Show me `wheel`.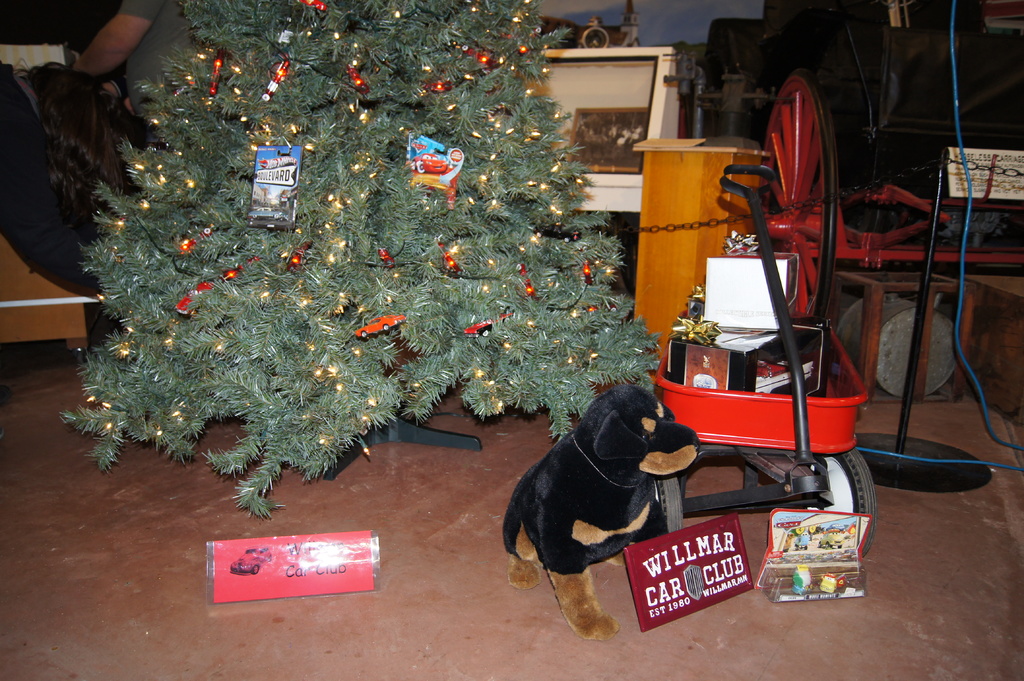
`wheel` is here: 361, 330, 368, 339.
